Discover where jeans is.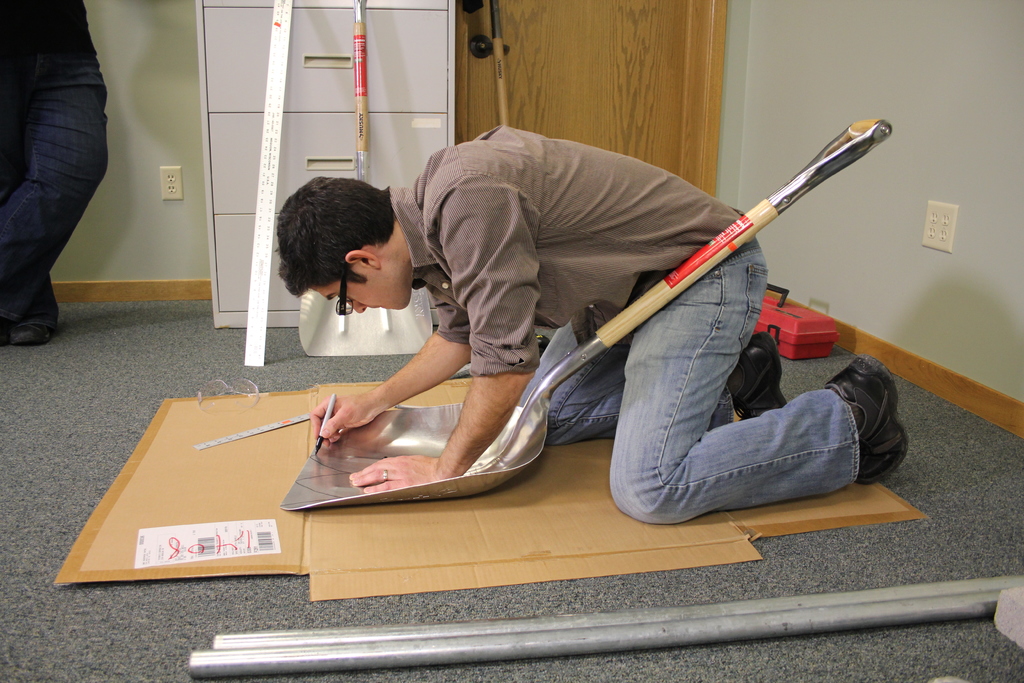
Discovered at box(1, 0, 110, 331).
